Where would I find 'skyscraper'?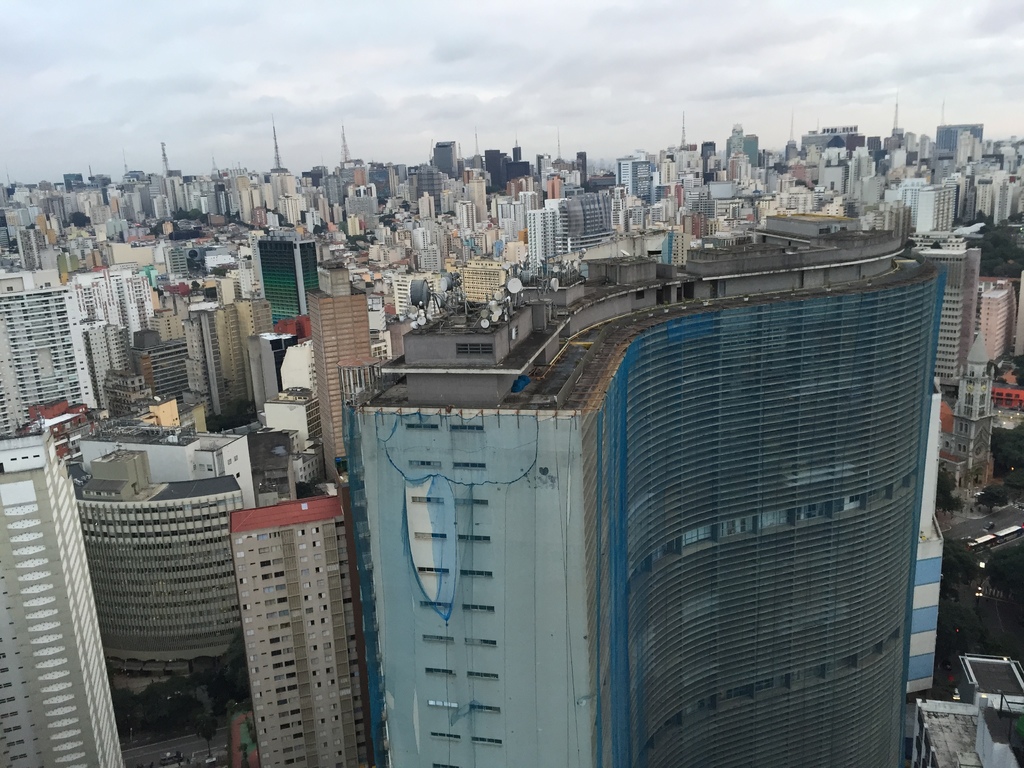
At detection(0, 269, 99, 426).
